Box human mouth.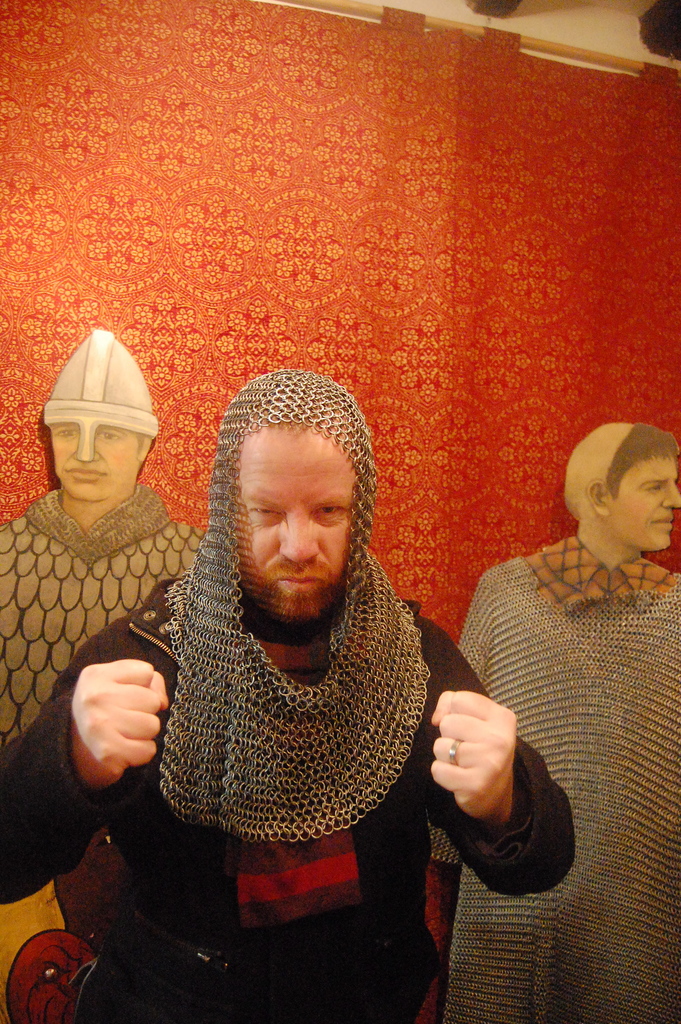
<region>279, 573, 325, 589</region>.
